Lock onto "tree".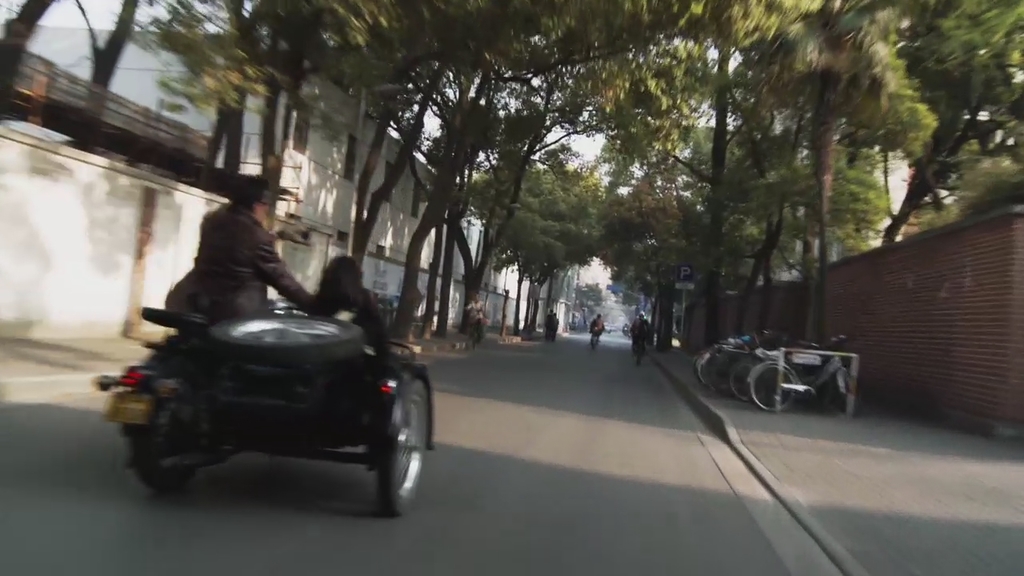
Locked: Rect(55, 0, 142, 147).
